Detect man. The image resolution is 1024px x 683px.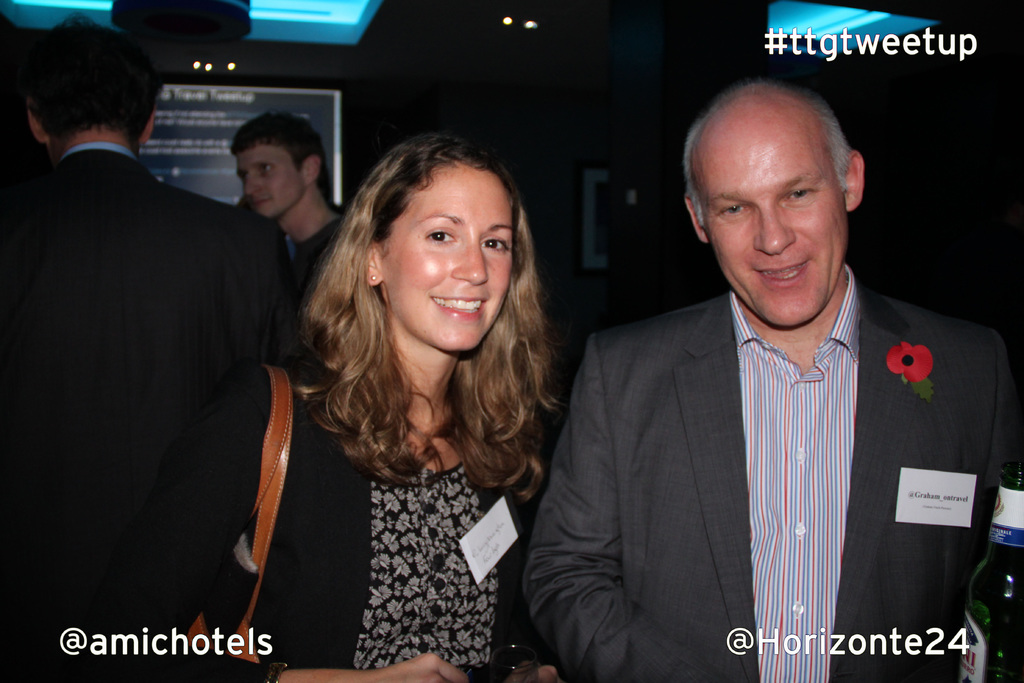
x1=0, y1=10, x2=324, y2=682.
